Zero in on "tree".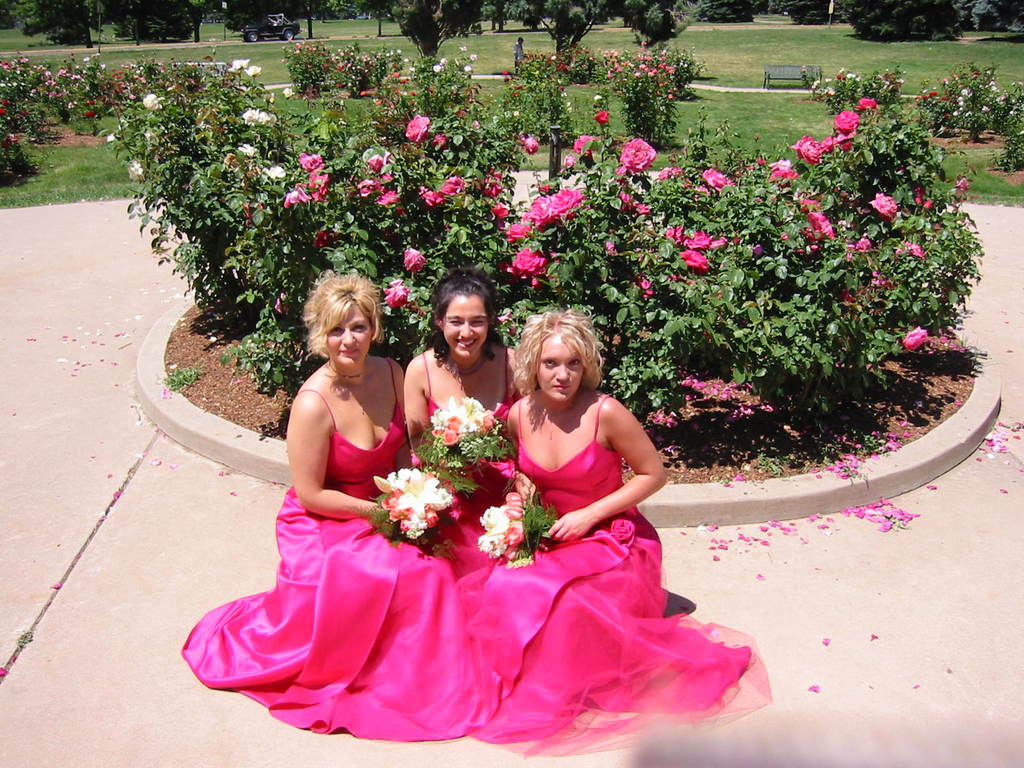
Zeroed in: Rect(360, 0, 401, 38).
